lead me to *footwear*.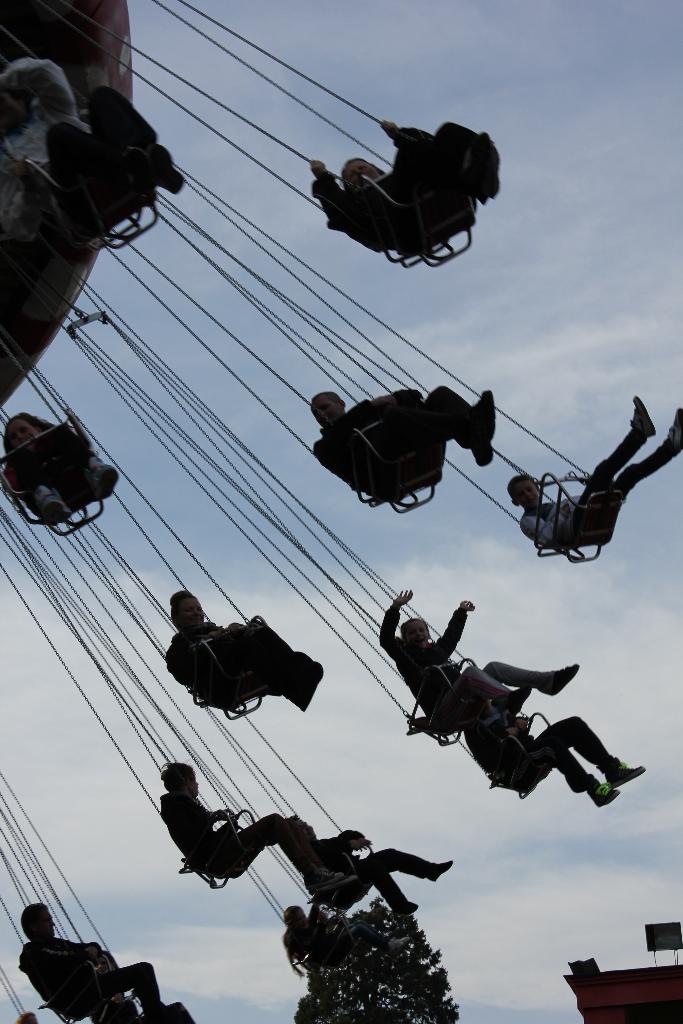
Lead to 482 390 496 440.
